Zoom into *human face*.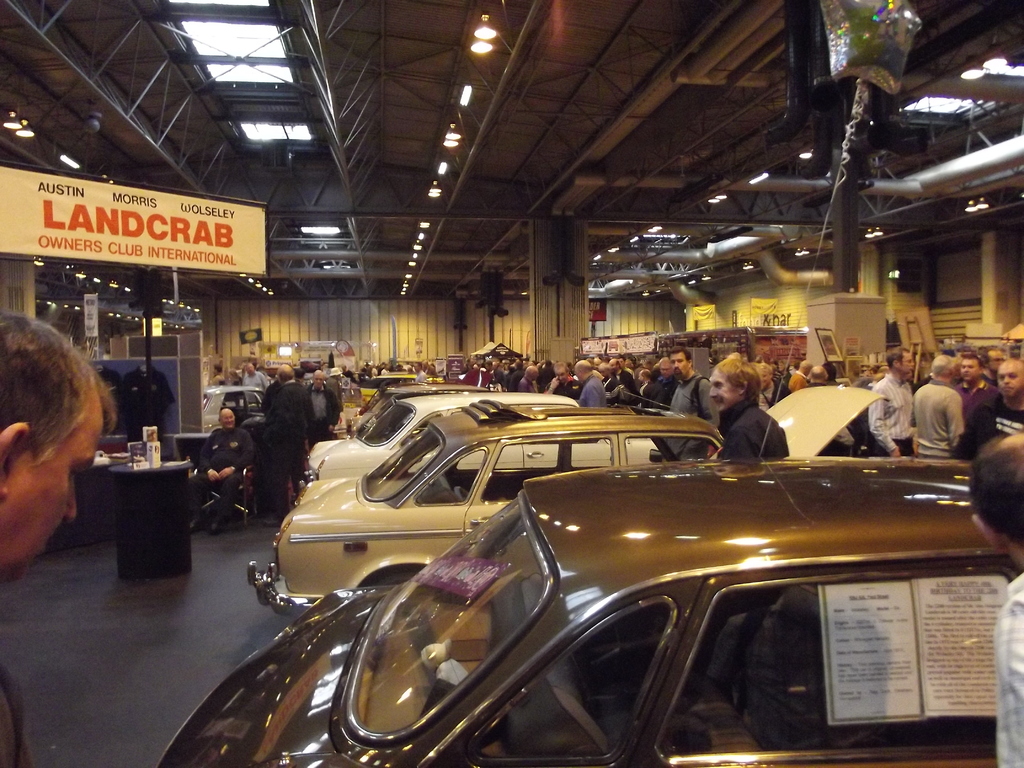
Zoom target: crop(1000, 363, 1023, 397).
